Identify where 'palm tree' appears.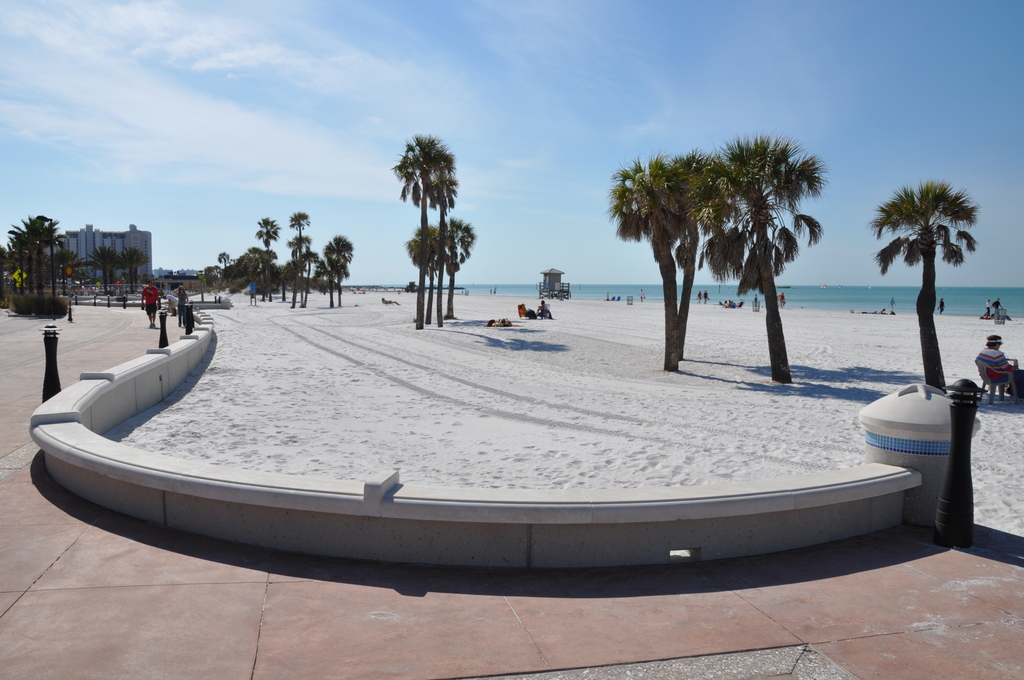
Appears at {"left": 8, "top": 200, "right": 54, "bottom": 302}.
